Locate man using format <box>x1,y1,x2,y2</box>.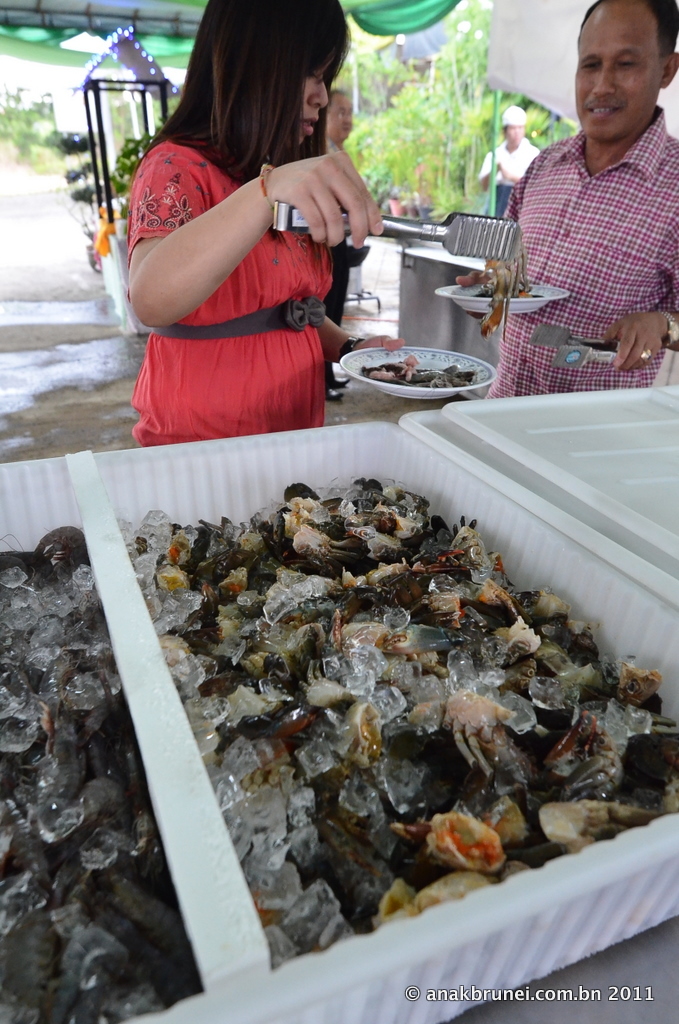
<box>479,101,541,219</box>.
